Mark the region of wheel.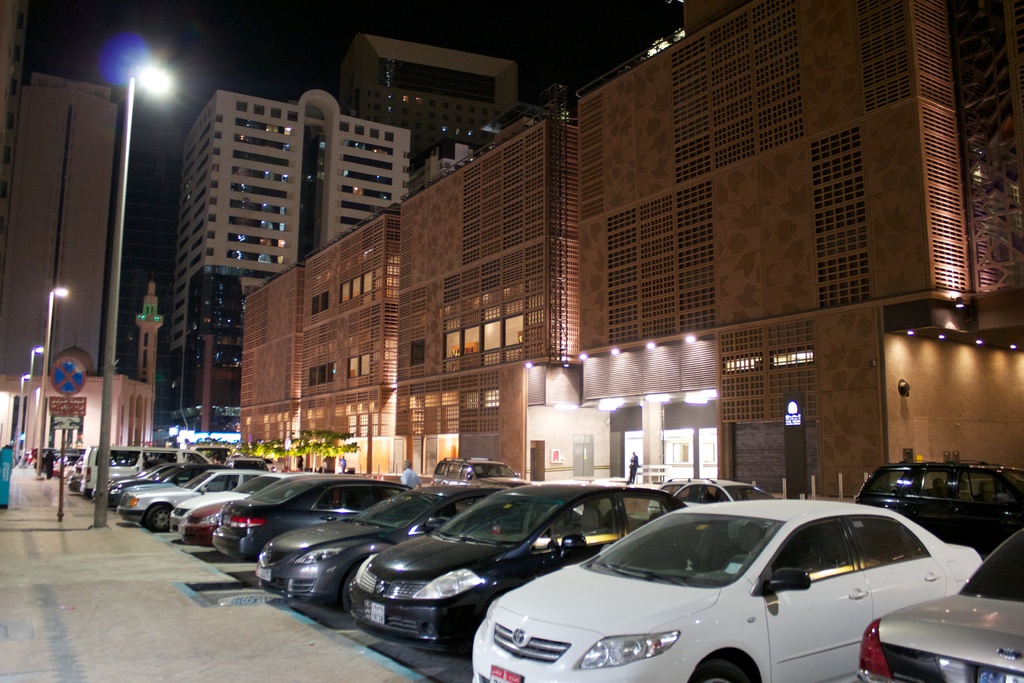
Region: 147 506 172 532.
